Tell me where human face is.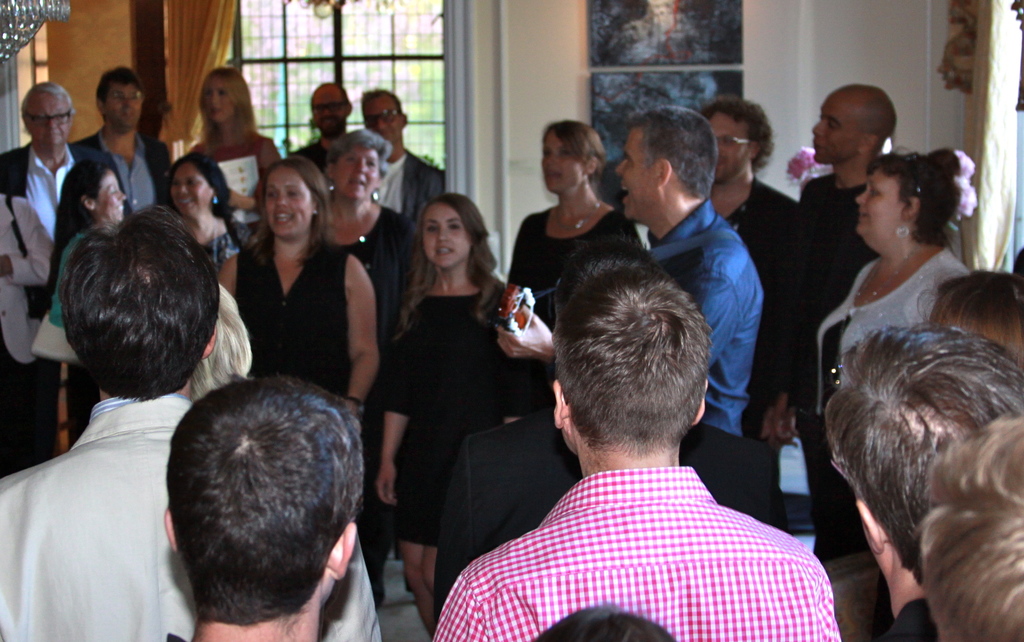
human face is at (711, 115, 753, 184).
